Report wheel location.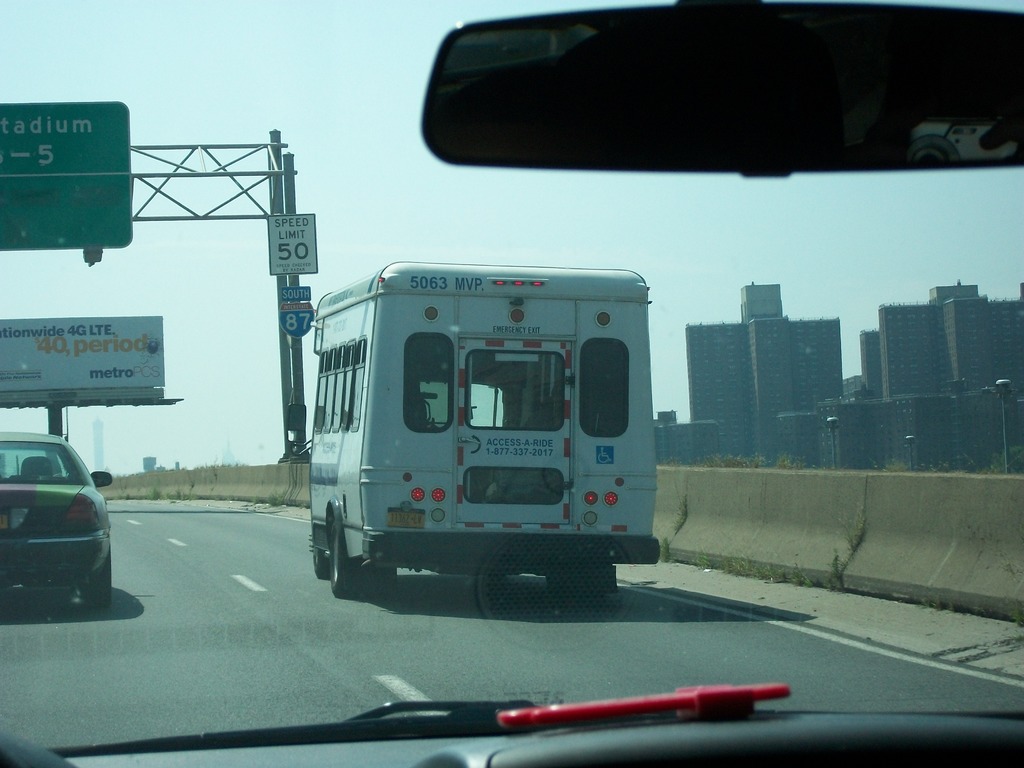
Report: l=554, t=566, r=616, b=600.
